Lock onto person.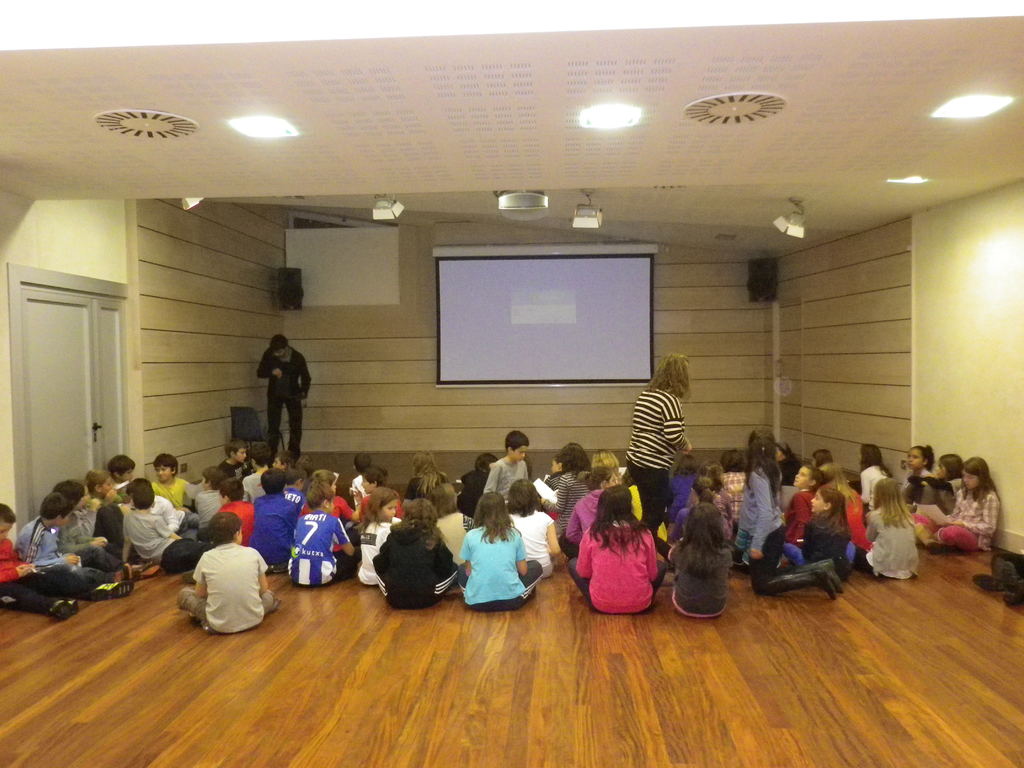
Locked: (289, 479, 358, 586).
